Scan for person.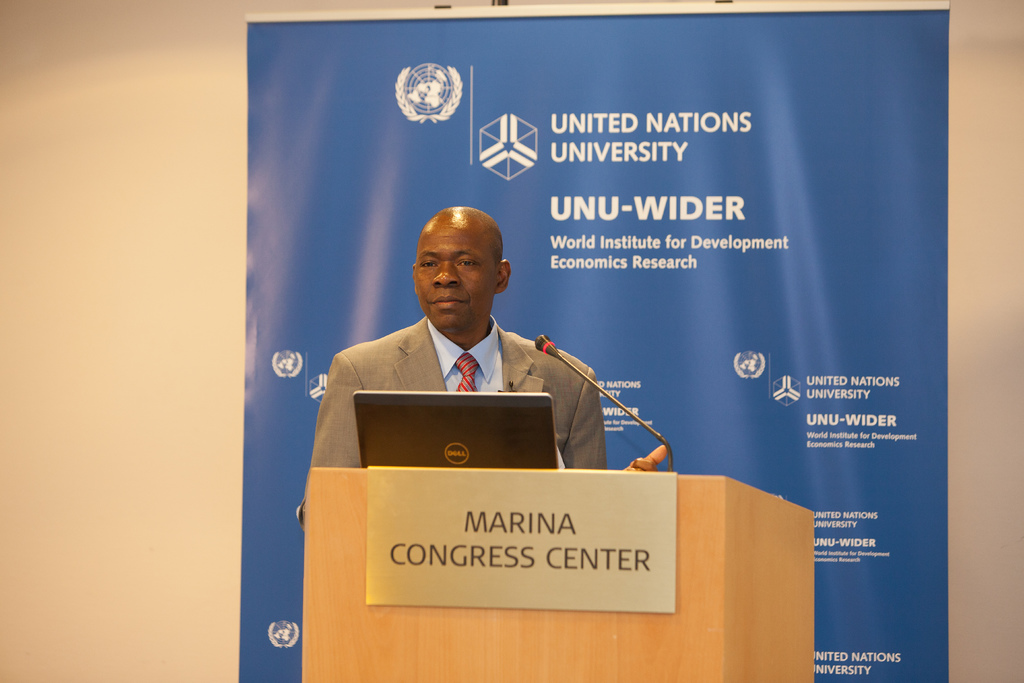
Scan result: <region>306, 207, 671, 485</region>.
